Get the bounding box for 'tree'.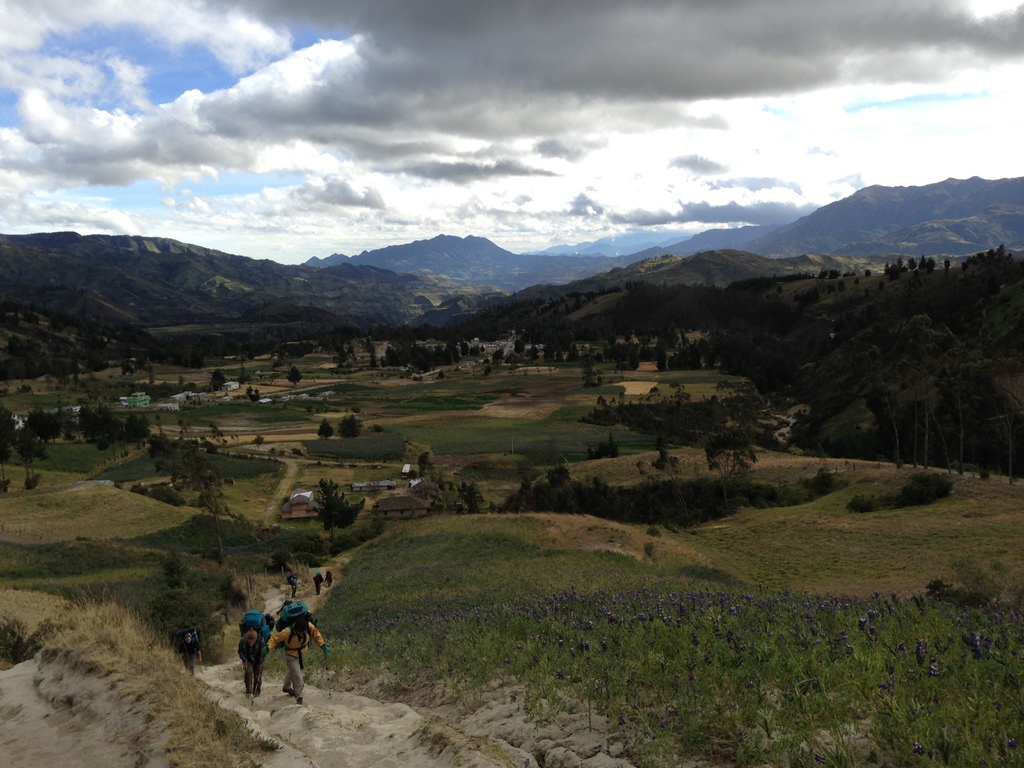
(left=0, top=434, right=15, bottom=480).
